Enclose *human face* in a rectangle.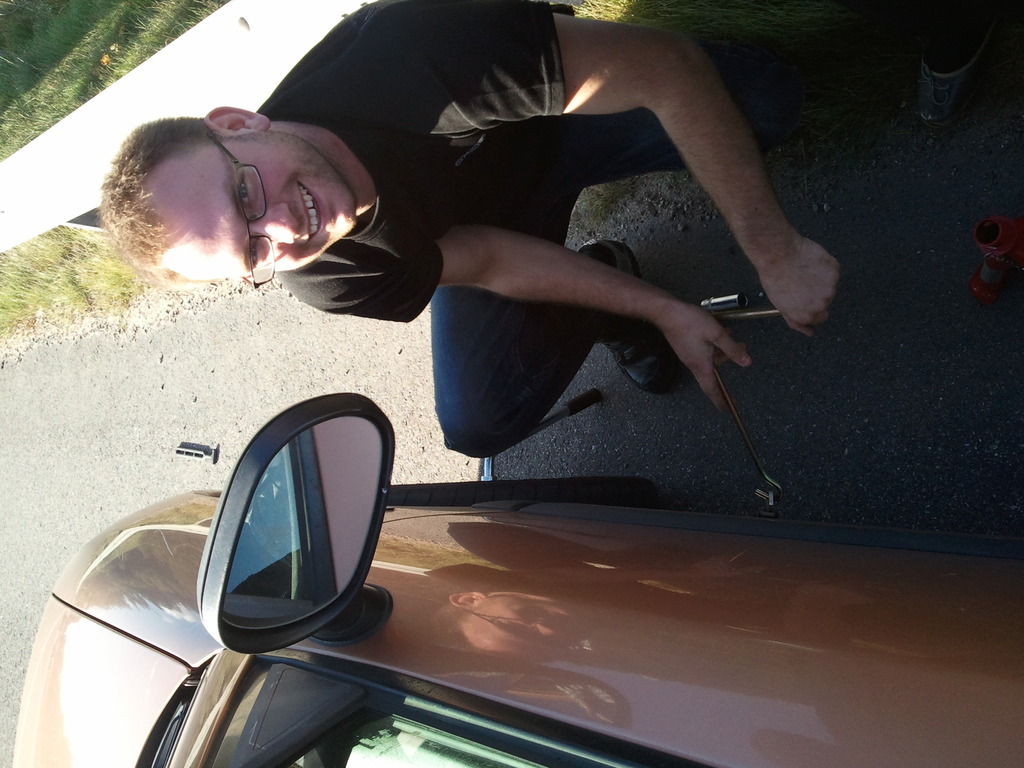
(150,132,352,290).
